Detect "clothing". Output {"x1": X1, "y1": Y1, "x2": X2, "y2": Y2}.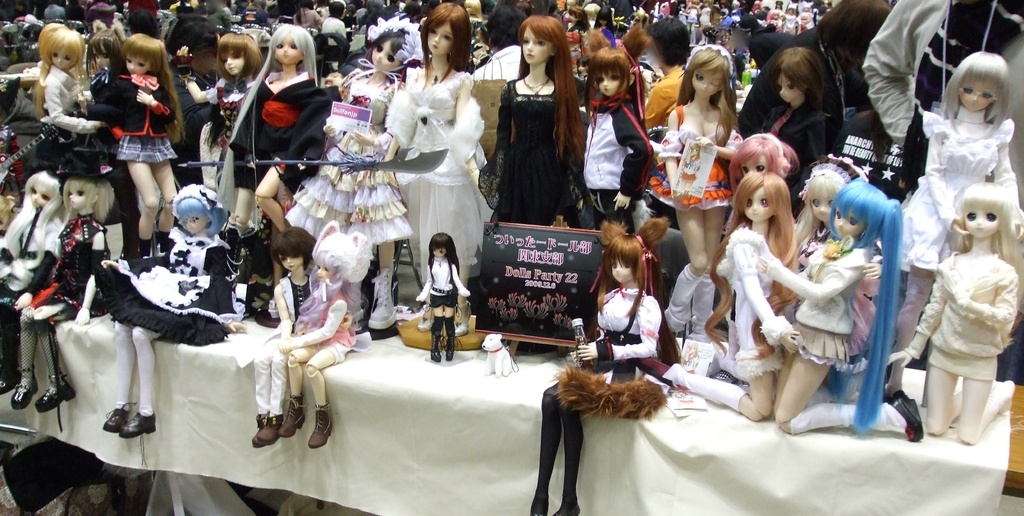
{"x1": 209, "y1": 49, "x2": 319, "y2": 186}.
